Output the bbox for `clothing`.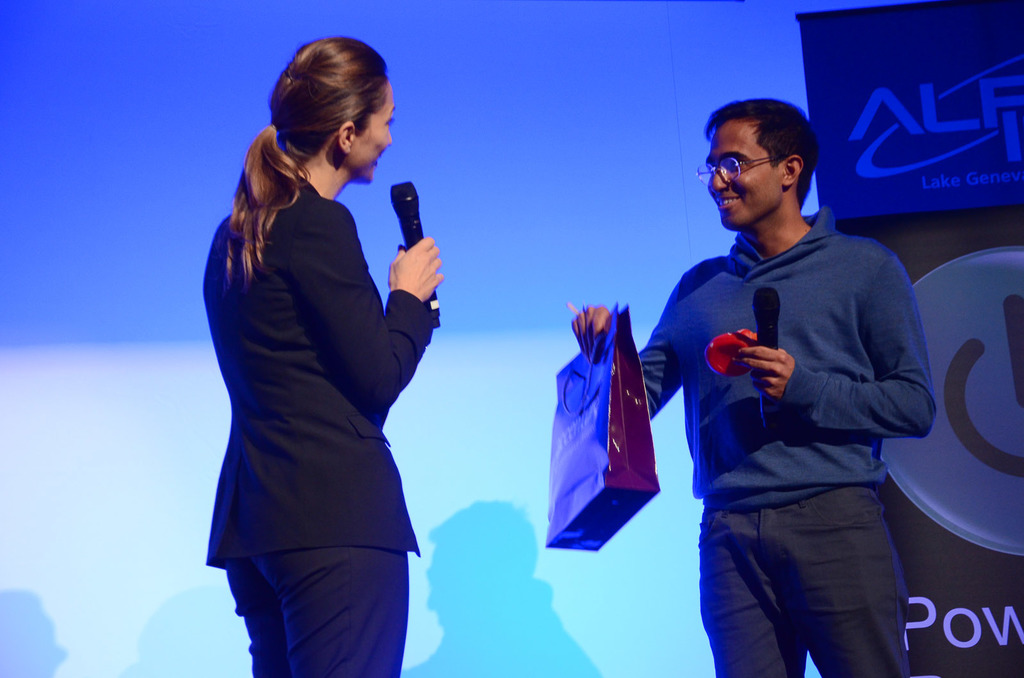
[635, 207, 945, 677].
